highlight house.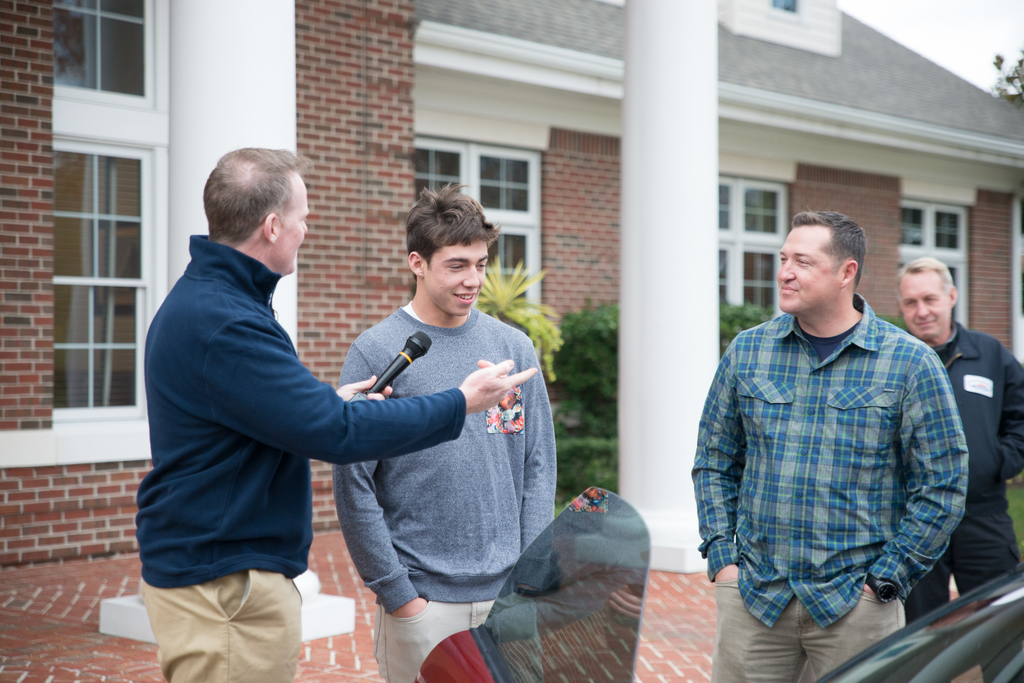
Highlighted region: rect(0, 0, 1023, 681).
